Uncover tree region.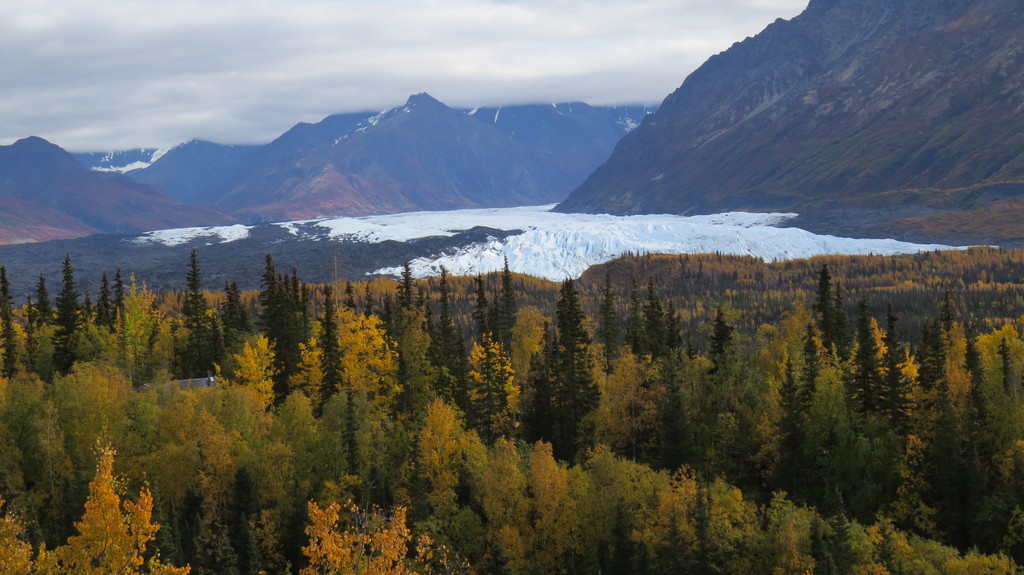
Uncovered: (636,469,676,539).
